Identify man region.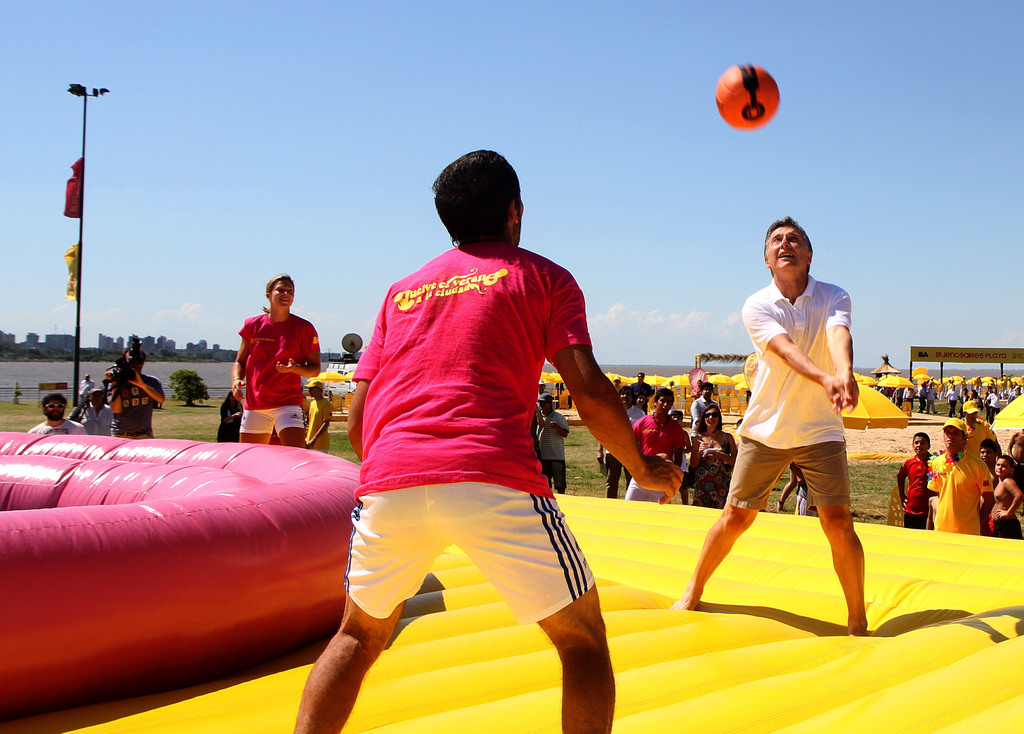
Region: 668 215 876 630.
